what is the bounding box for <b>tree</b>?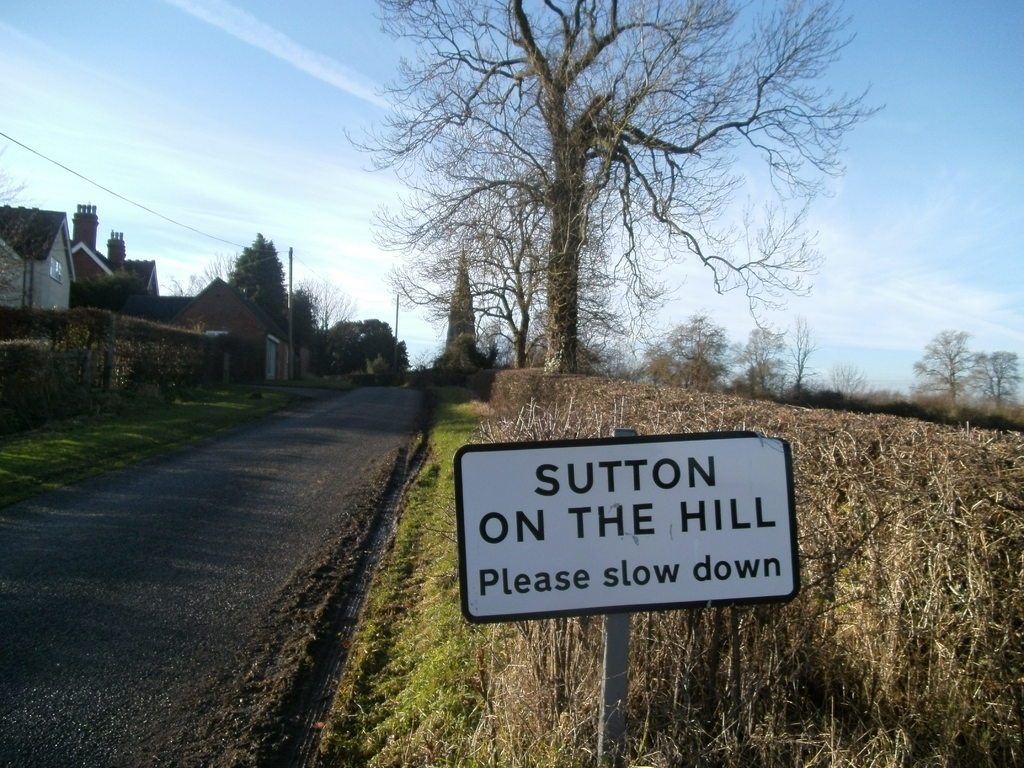
box(904, 323, 976, 422).
